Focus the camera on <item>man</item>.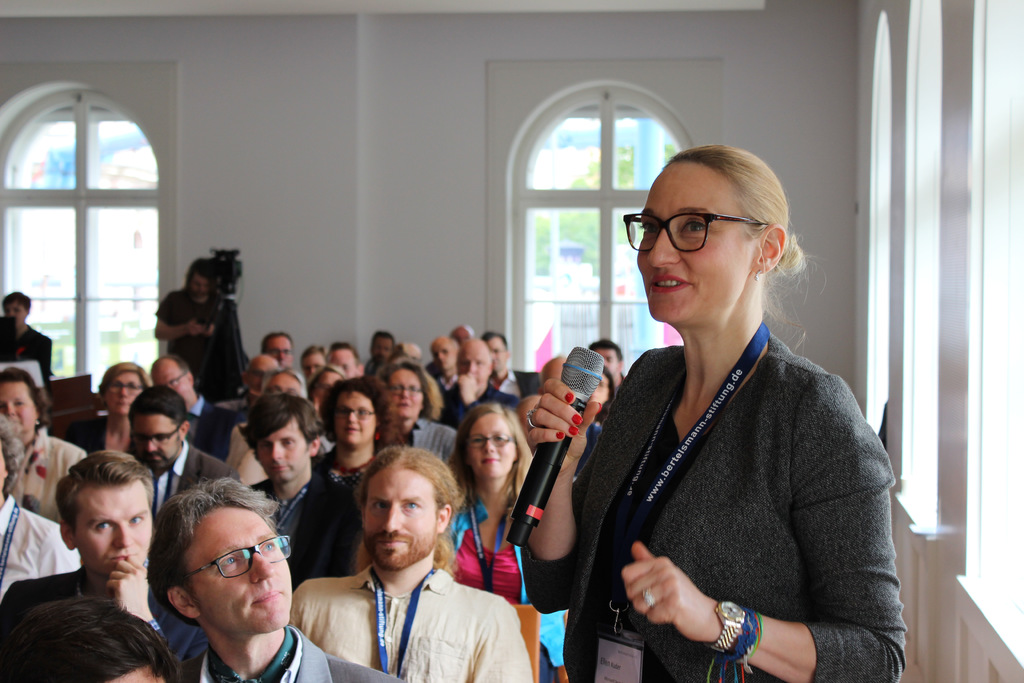
Focus region: box=[145, 353, 252, 468].
